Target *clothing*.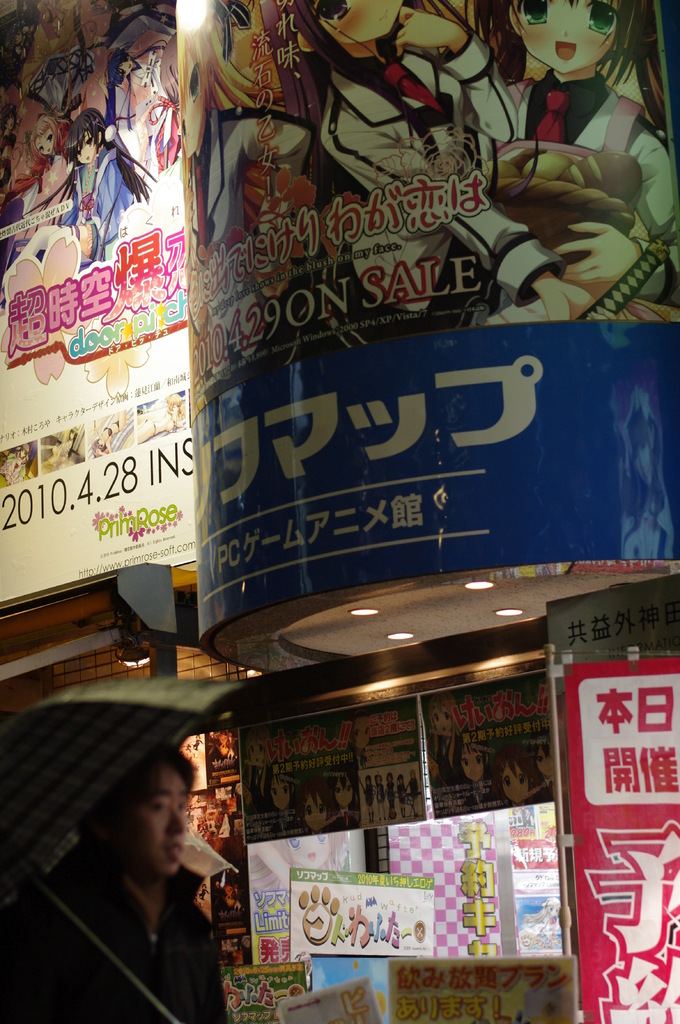
Target region: pyautogui.locateOnScreen(0, 843, 237, 1023).
